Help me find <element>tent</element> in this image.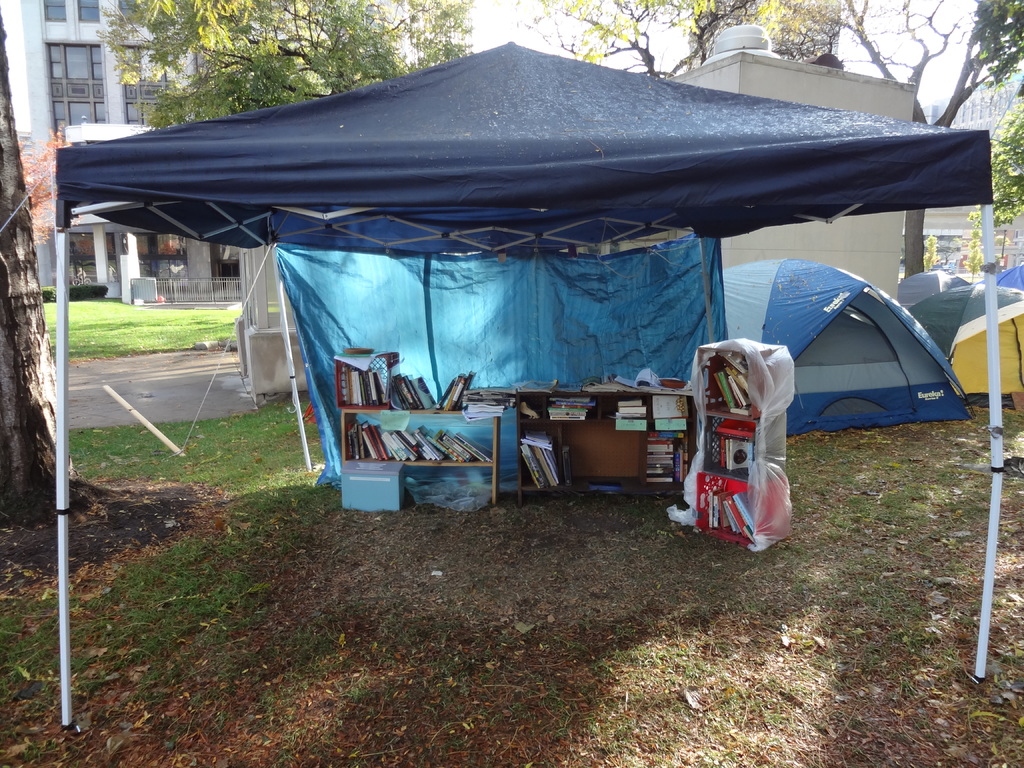
Found it: locate(51, 37, 1007, 733).
